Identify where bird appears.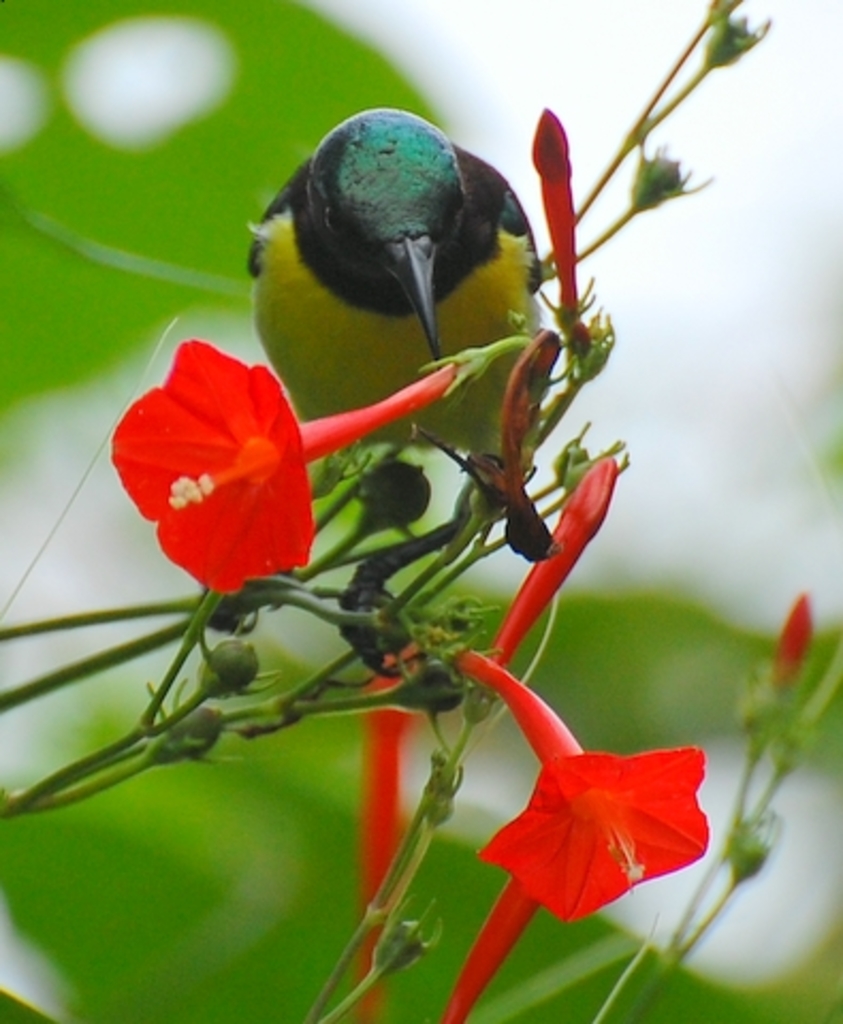
Appears at [x1=250, y1=111, x2=559, y2=683].
